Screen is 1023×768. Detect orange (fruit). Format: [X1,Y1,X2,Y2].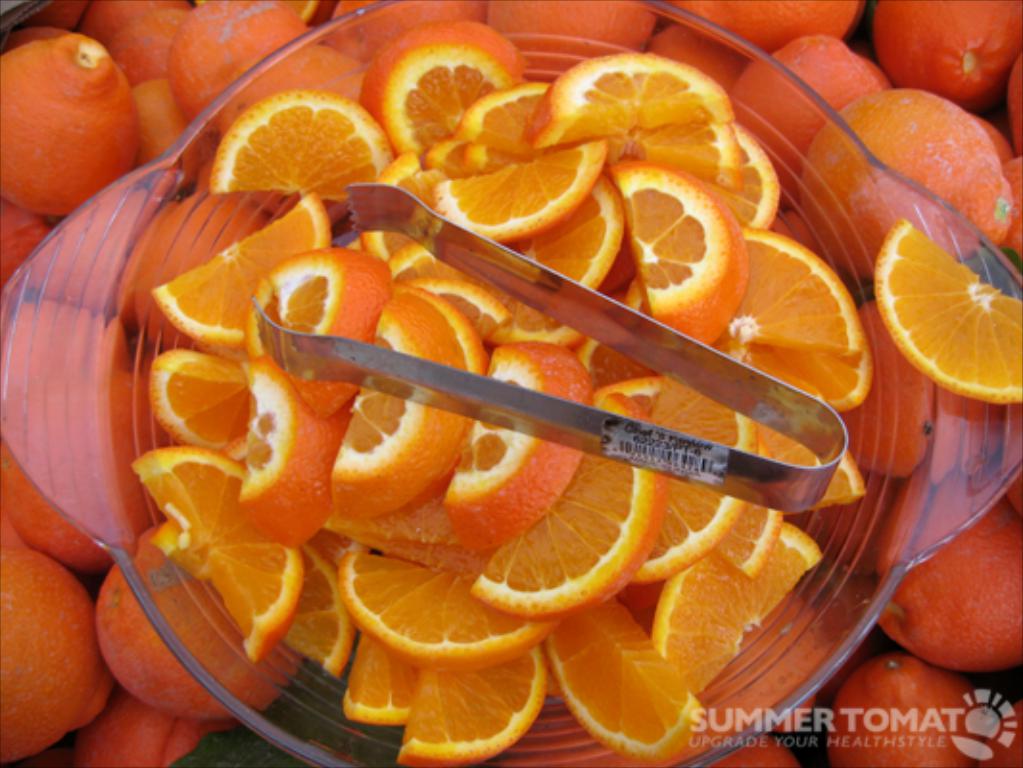
[681,0,850,48].
